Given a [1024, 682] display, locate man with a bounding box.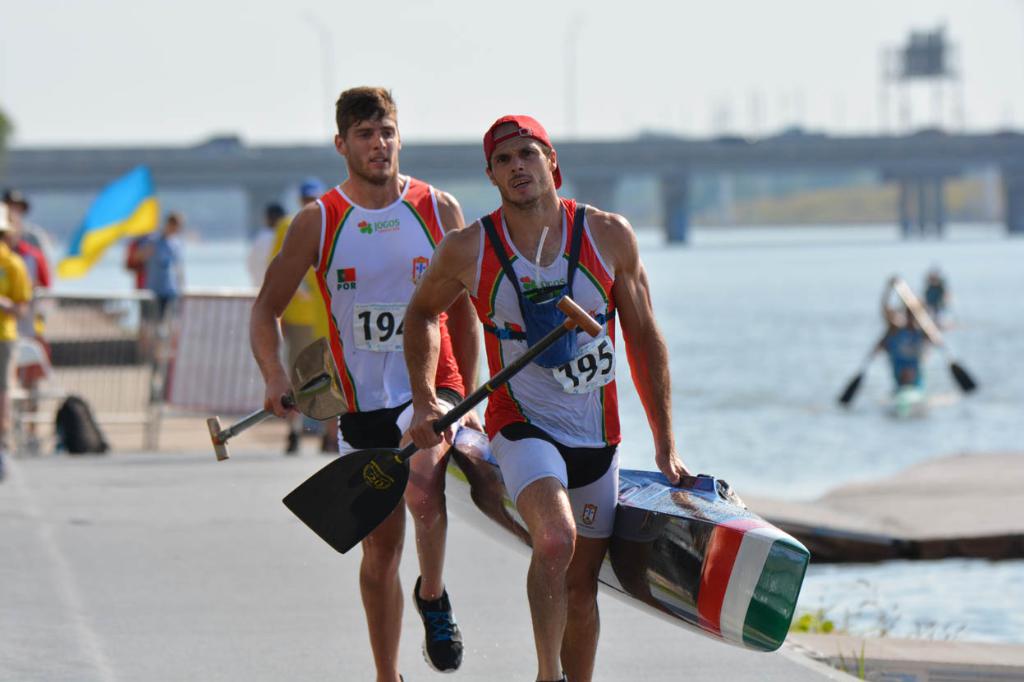
Located: <region>269, 178, 342, 455</region>.
